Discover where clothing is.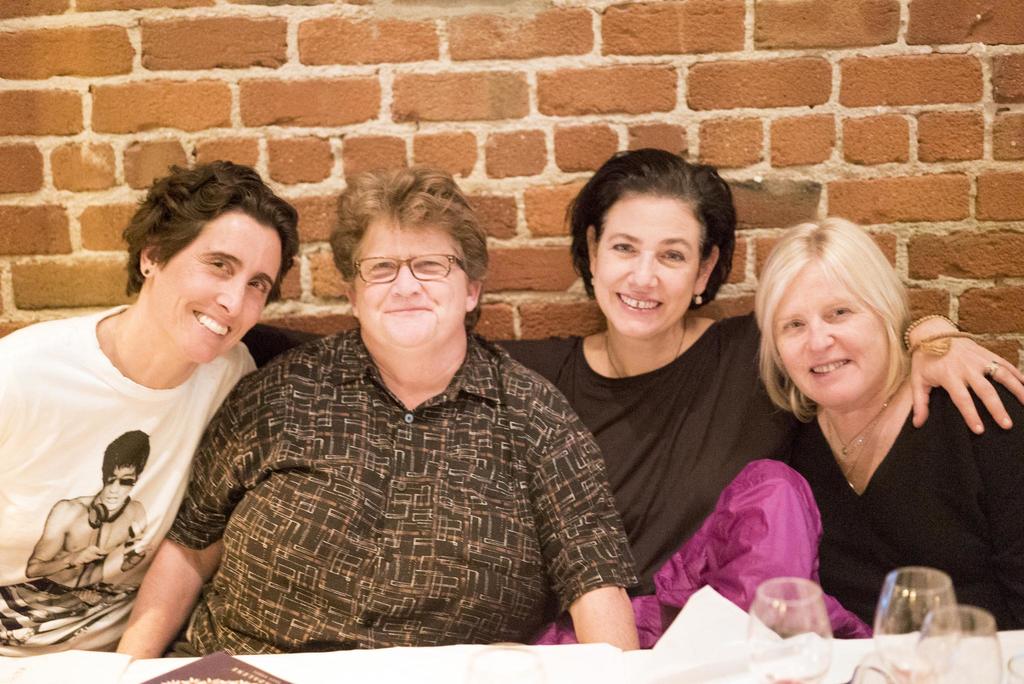
Discovered at <bbox>166, 275, 623, 656</bbox>.
